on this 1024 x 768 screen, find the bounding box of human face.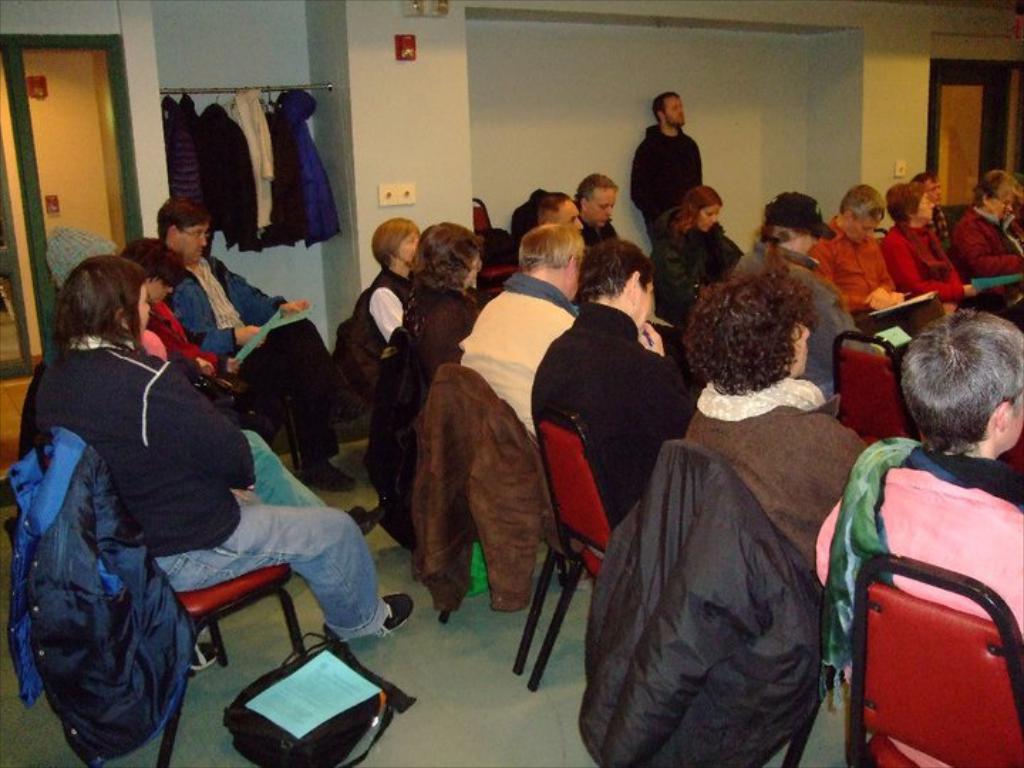
Bounding box: [x1=789, y1=323, x2=809, y2=373].
